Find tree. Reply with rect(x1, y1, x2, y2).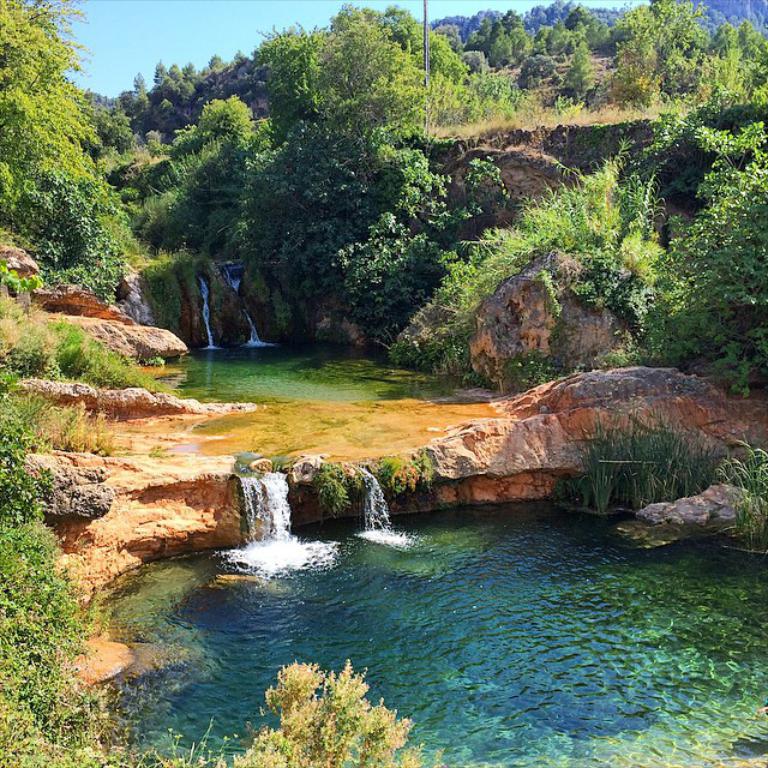
rect(653, 101, 767, 329).
